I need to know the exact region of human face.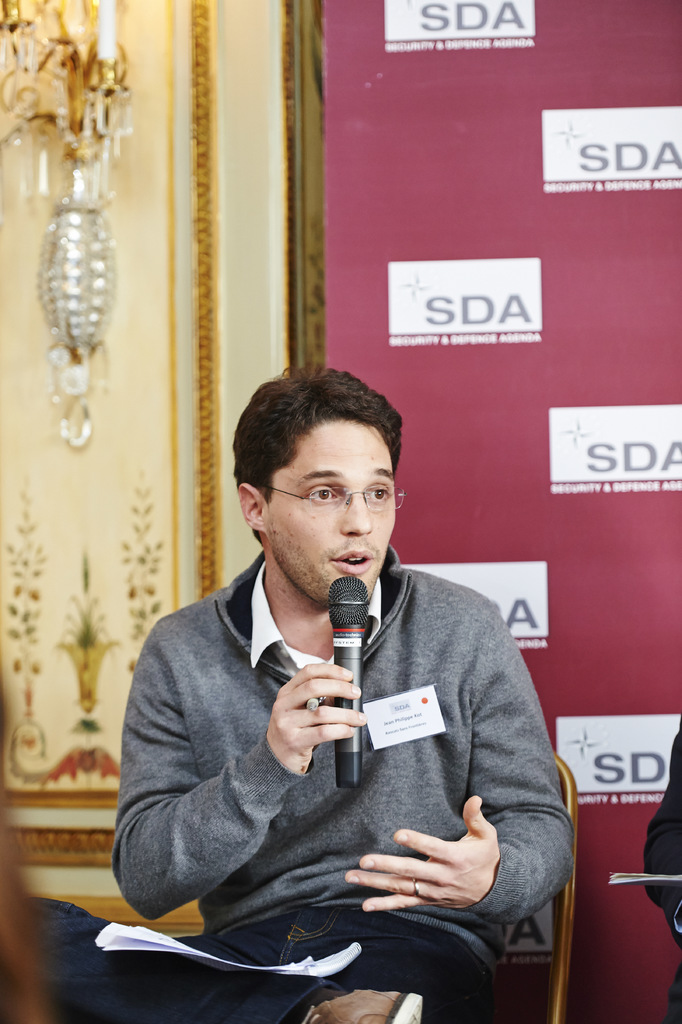
Region: 265 422 394 607.
